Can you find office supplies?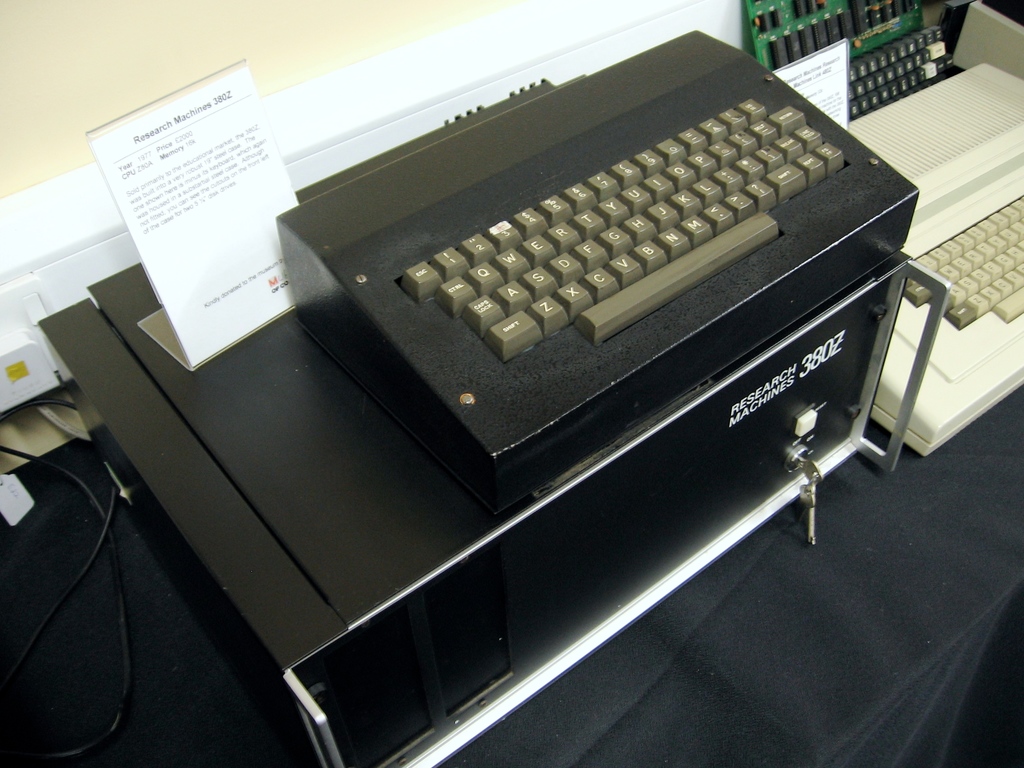
Yes, bounding box: [x1=57, y1=260, x2=947, y2=767].
